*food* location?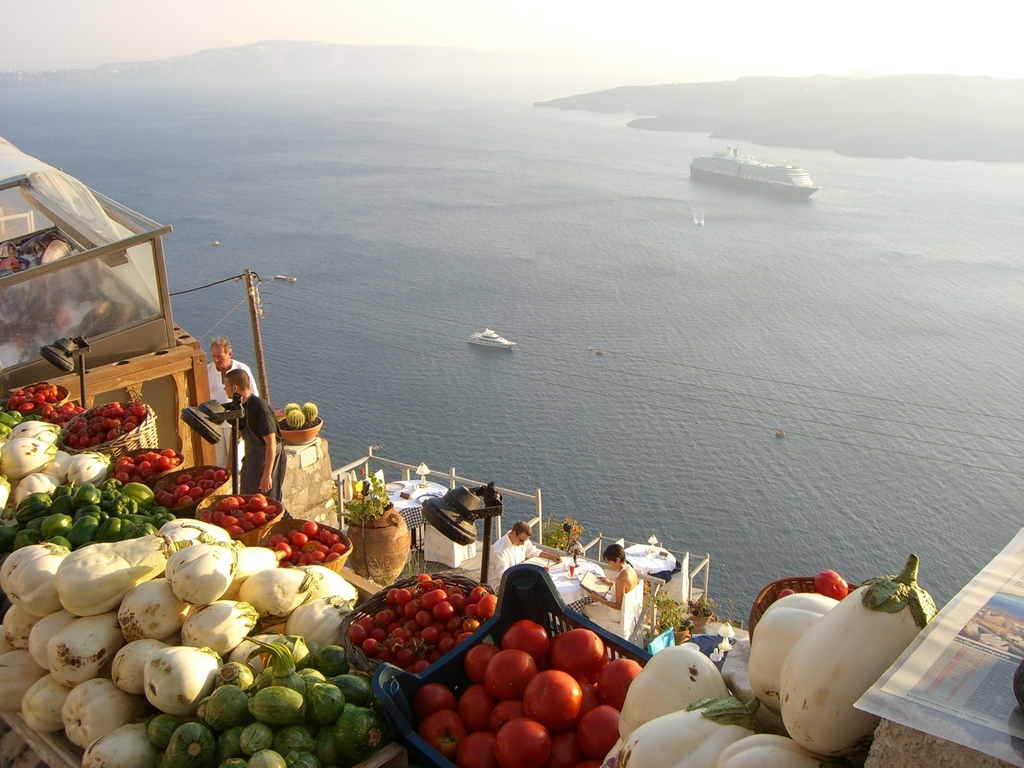
l=714, t=728, r=817, b=767
